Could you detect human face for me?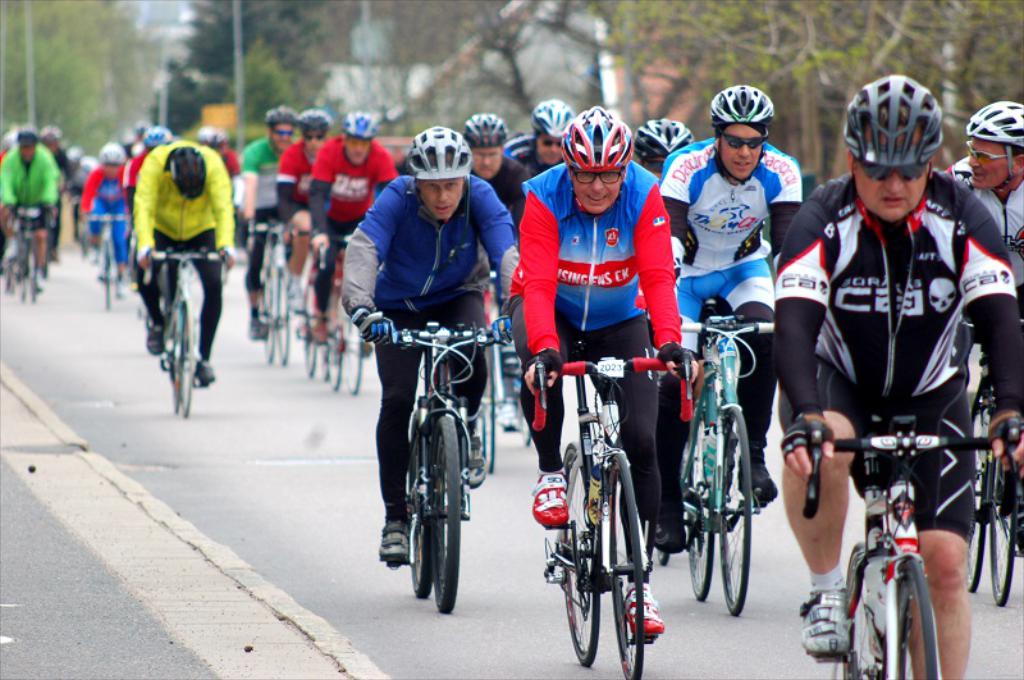
Detection result: 575/166/622/213.
